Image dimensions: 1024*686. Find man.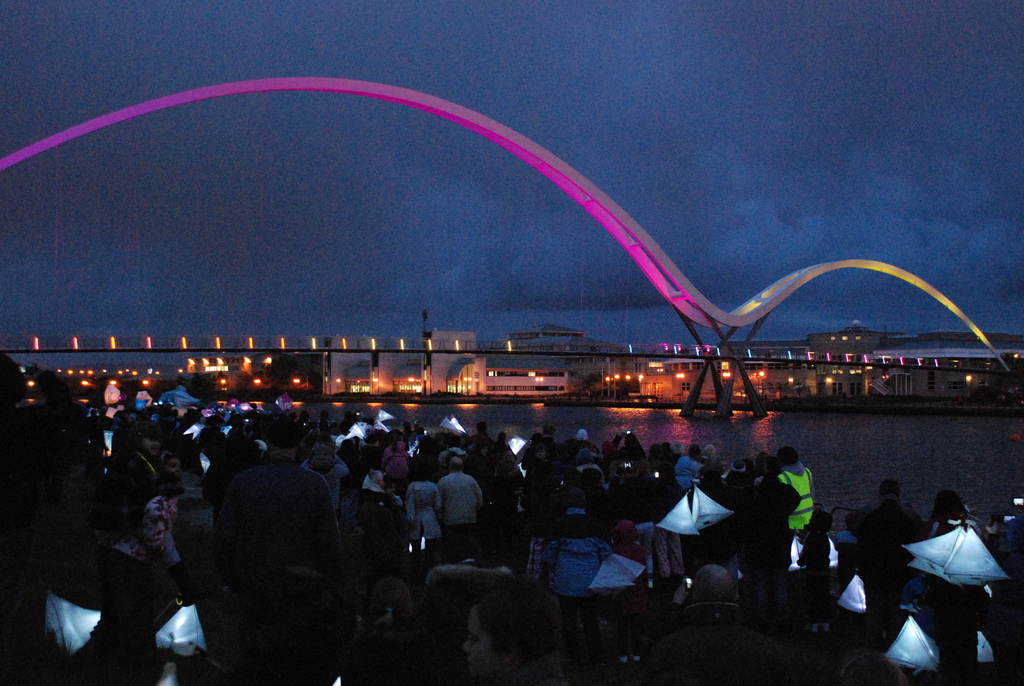
x1=329, y1=434, x2=365, y2=464.
